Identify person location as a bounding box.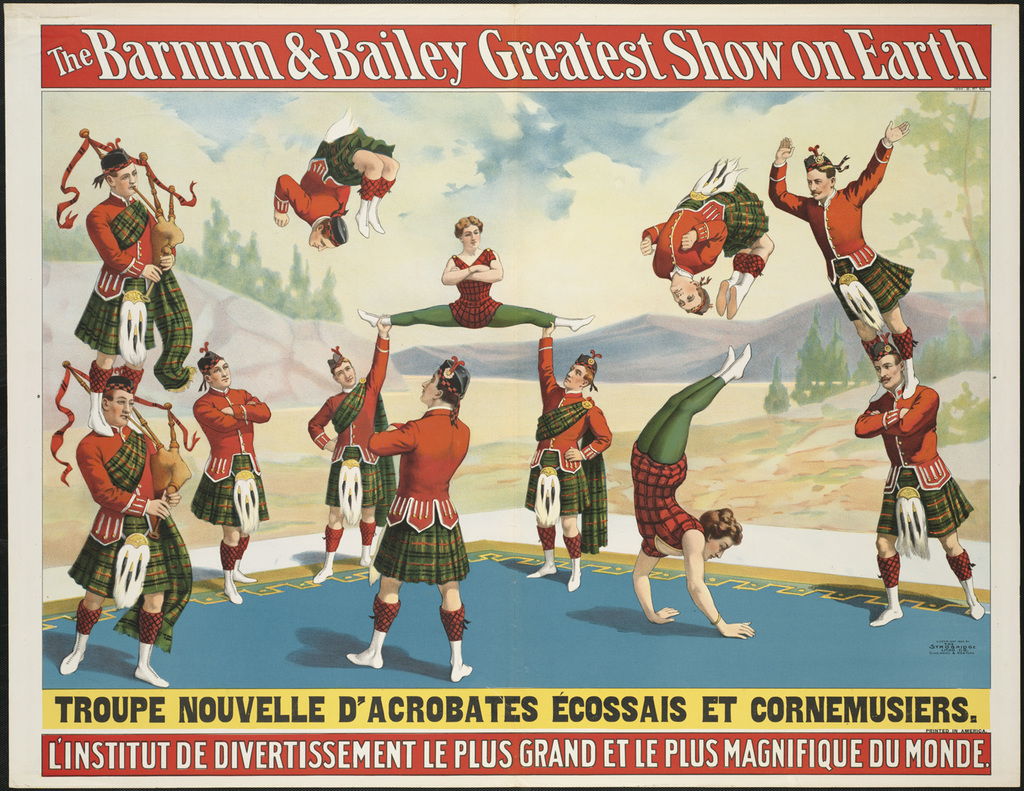
select_region(190, 351, 272, 604).
